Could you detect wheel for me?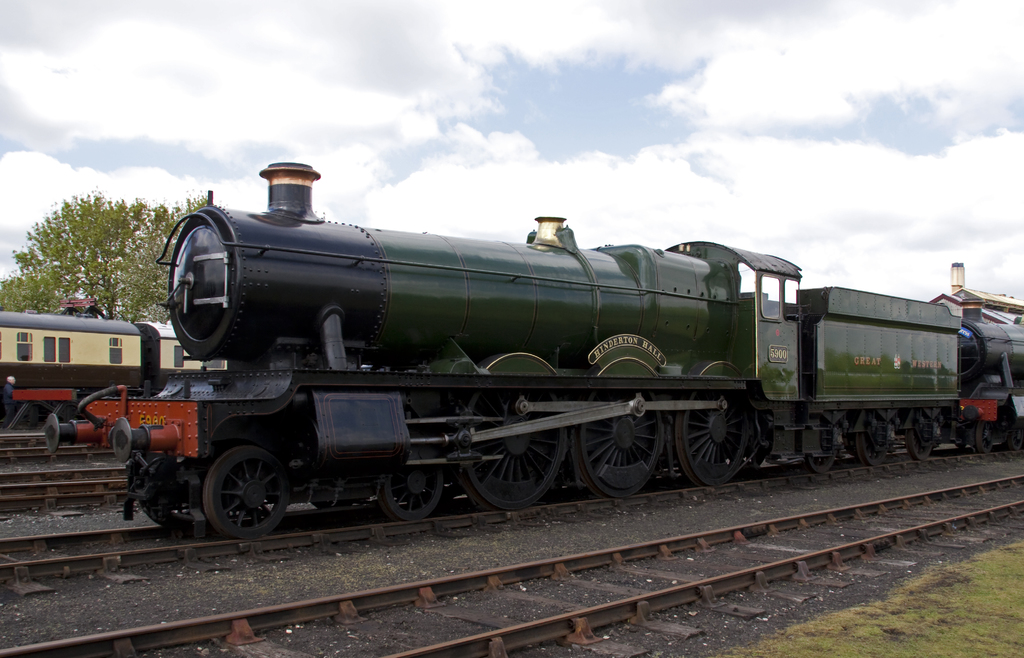
Detection result: {"x1": 131, "y1": 461, "x2": 195, "y2": 529}.
